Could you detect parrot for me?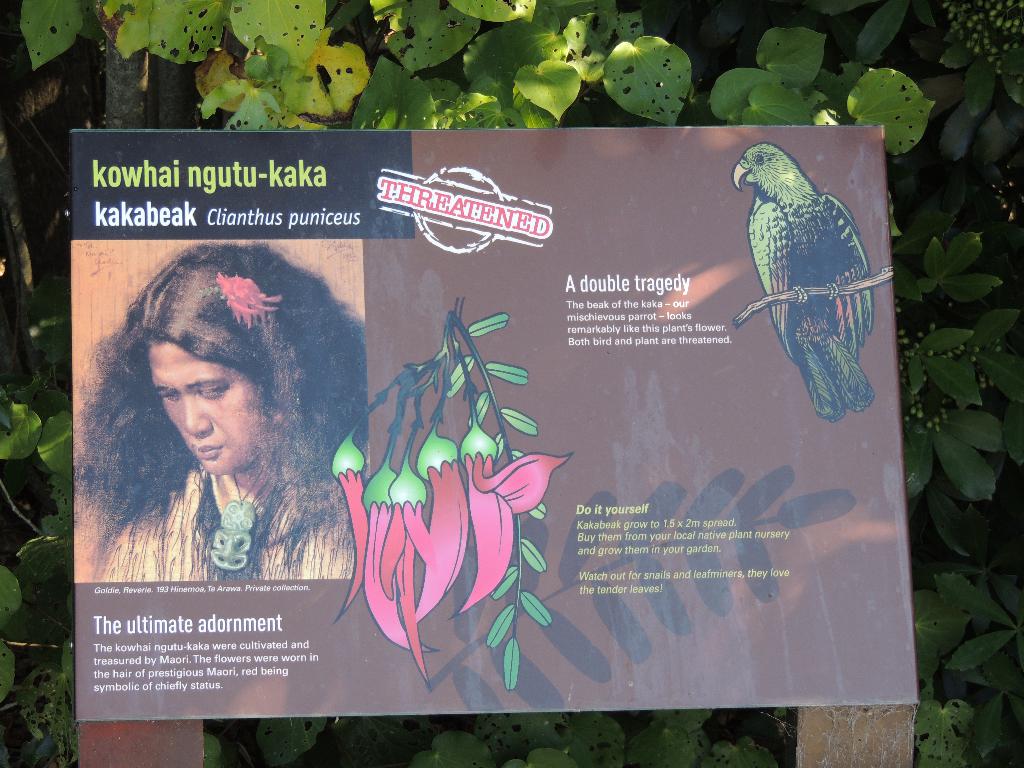
Detection result: (left=730, top=140, right=877, bottom=423).
